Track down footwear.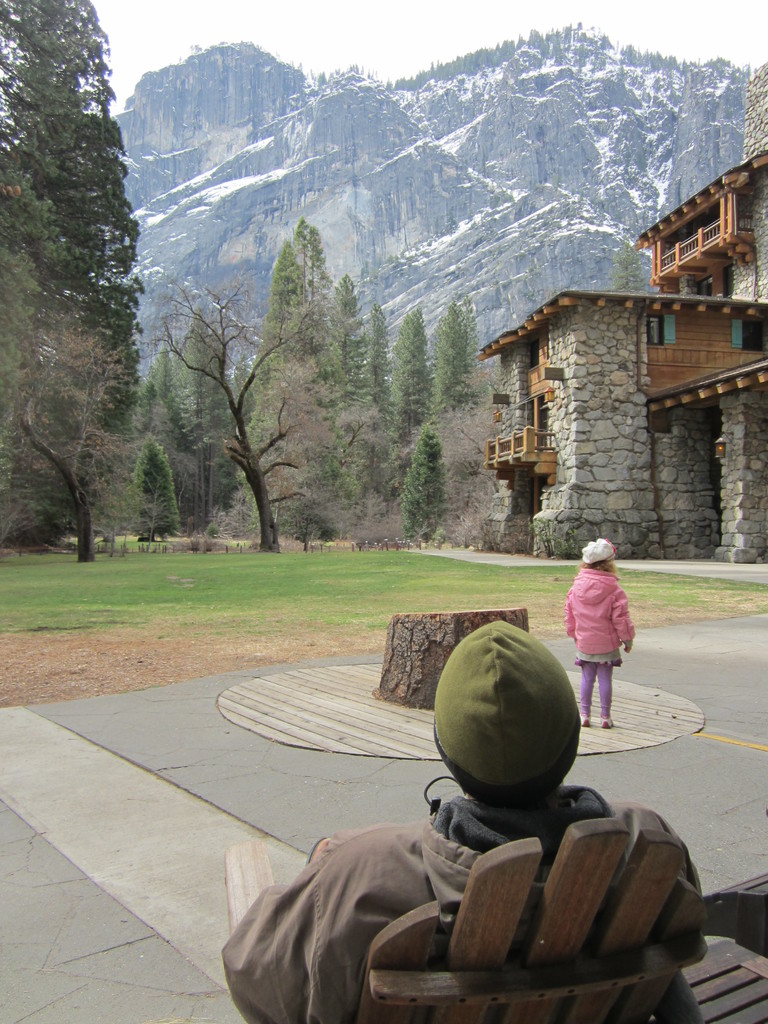
Tracked to BBox(598, 714, 612, 728).
